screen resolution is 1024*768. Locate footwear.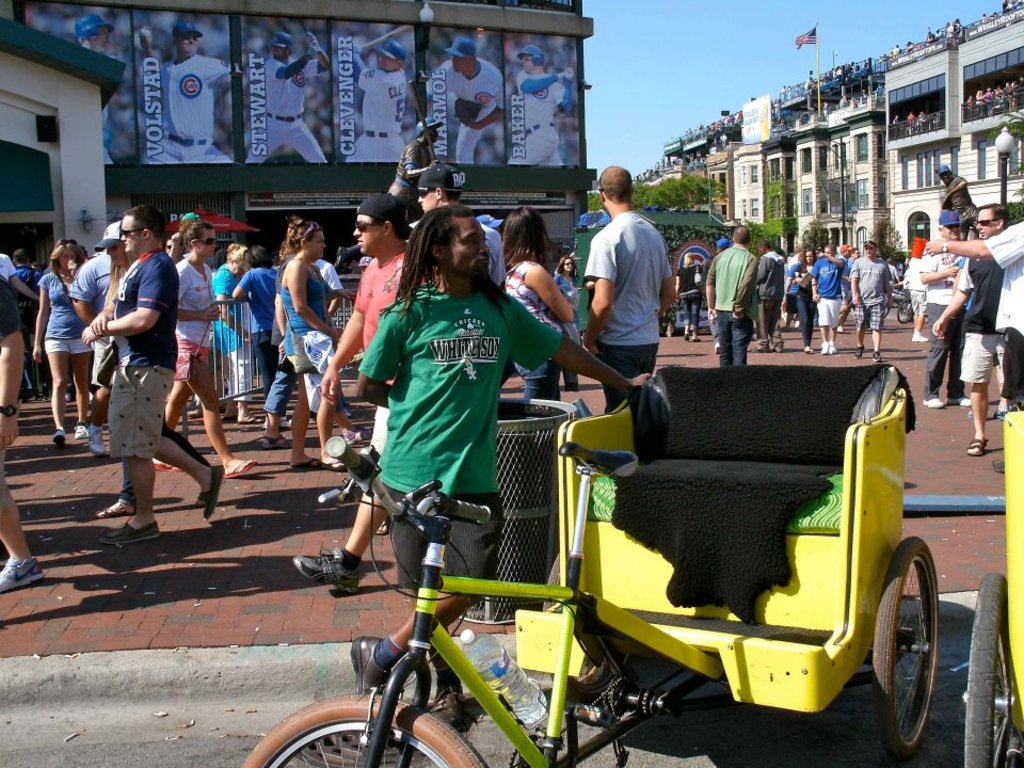
crop(291, 539, 361, 598).
